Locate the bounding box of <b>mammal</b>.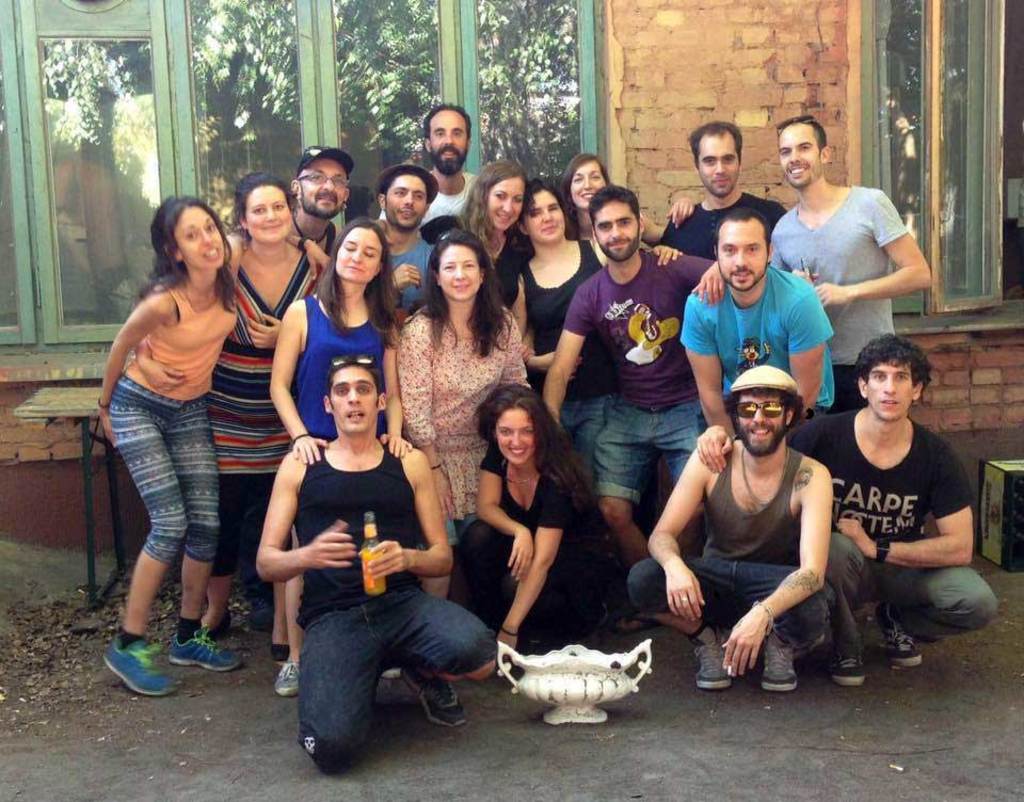
Bounding box: l=96, t=196, r=338, b=705.
